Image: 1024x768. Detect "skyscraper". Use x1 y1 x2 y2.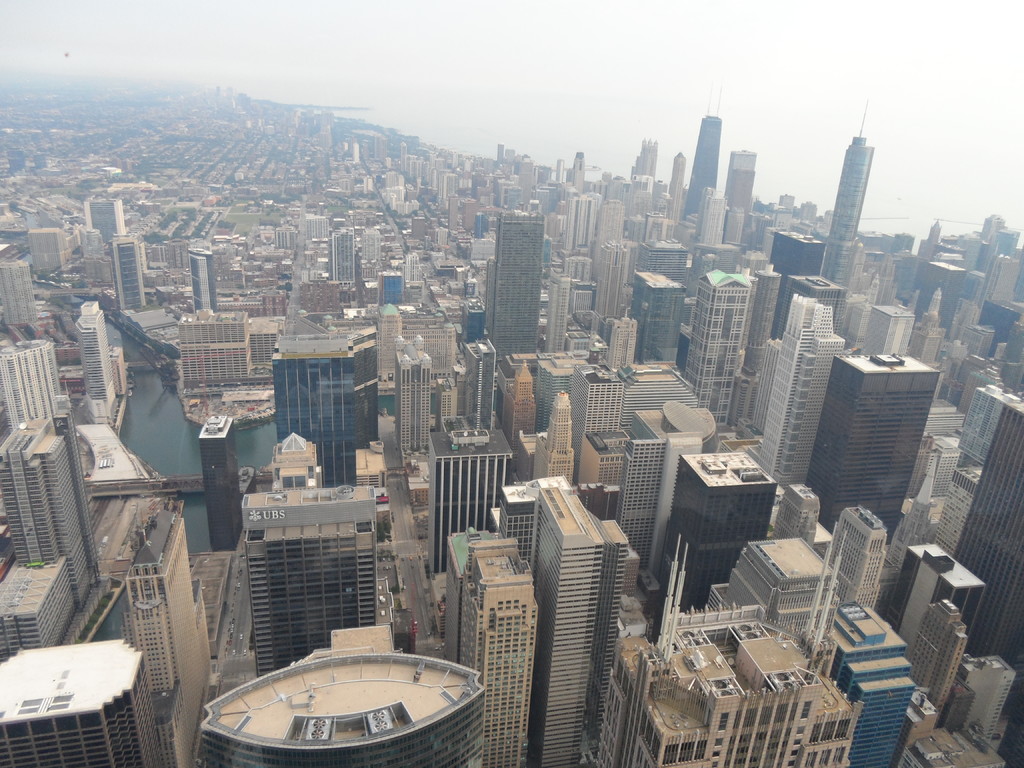
0 326 68 441.
